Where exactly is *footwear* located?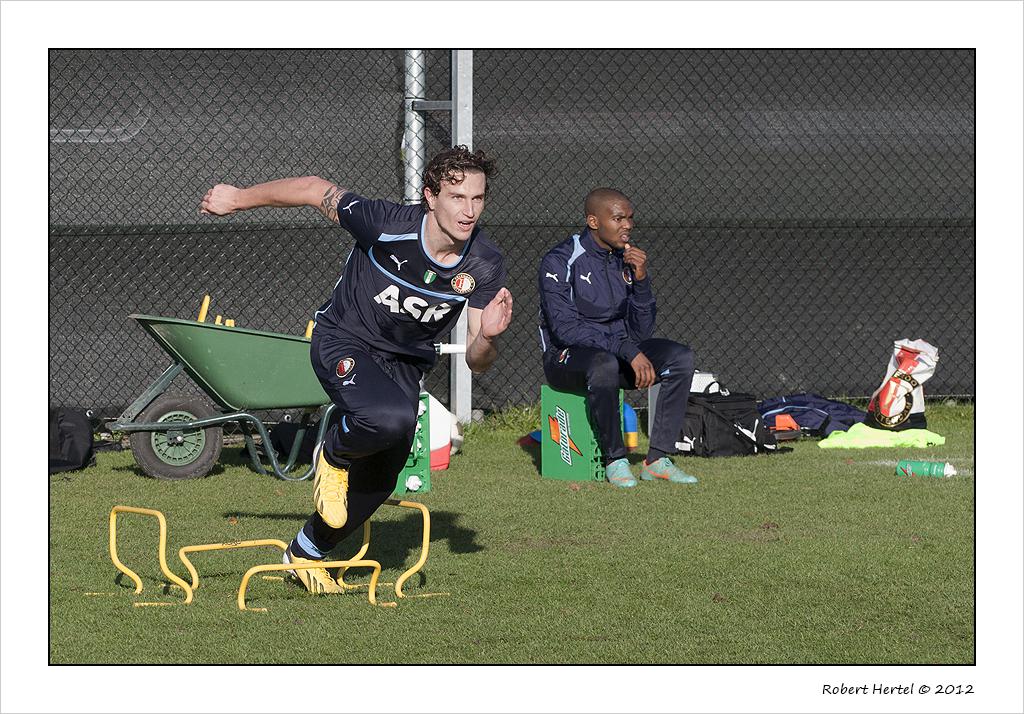
Its bounding box is [311, 444, 347, 531].
